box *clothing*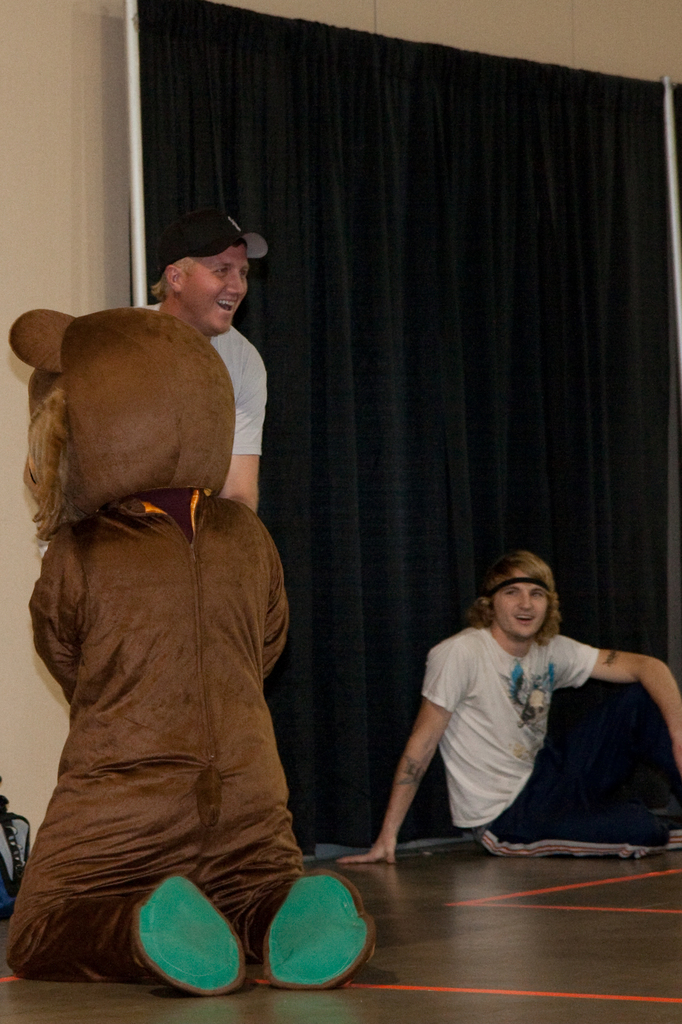
bbox=[141, 294, 282, 474]
